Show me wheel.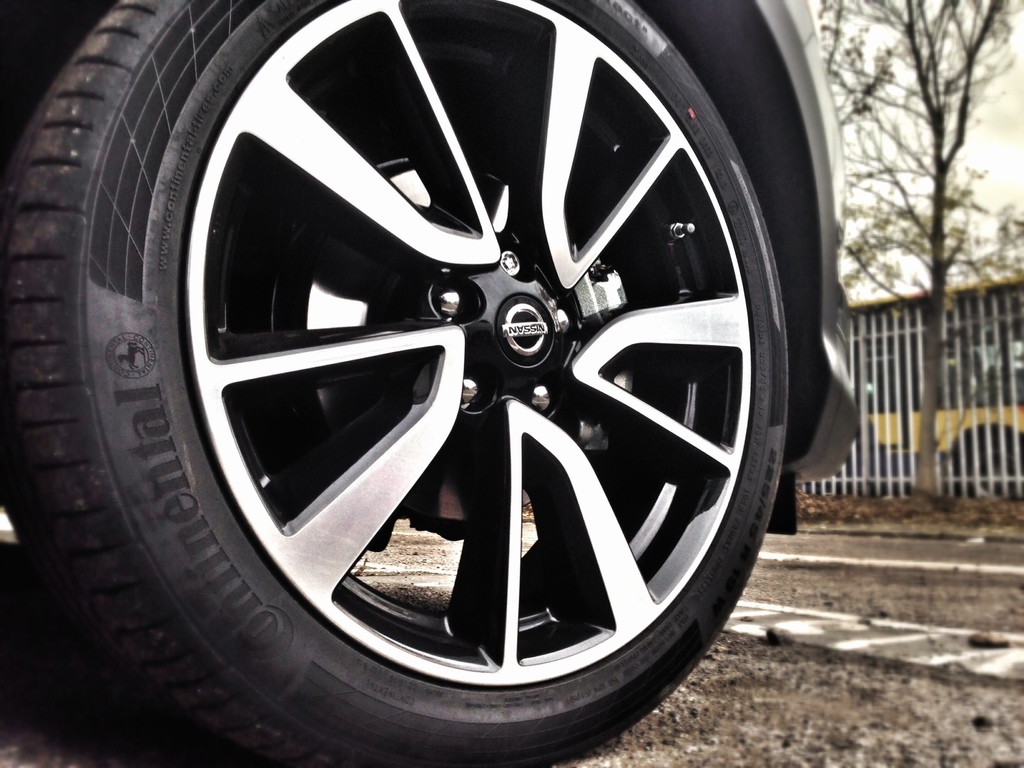
wheel is here: 963, 447, 1022, 500.
